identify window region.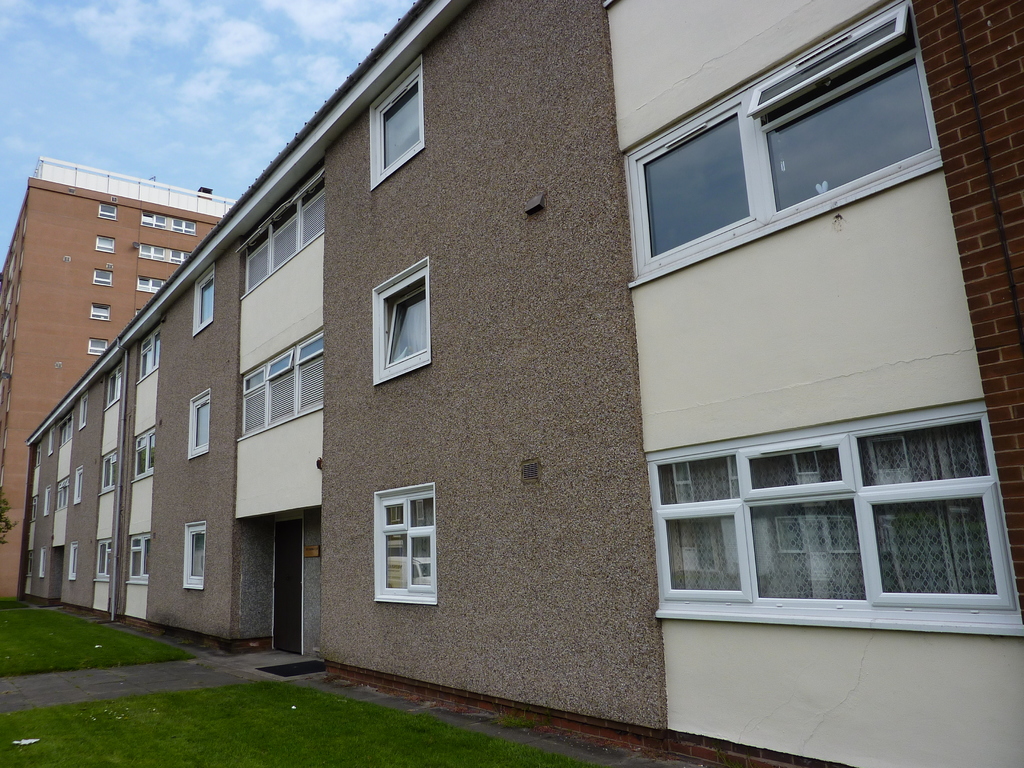
Region: x1=133 y1=431 x2=153 y2=477.
